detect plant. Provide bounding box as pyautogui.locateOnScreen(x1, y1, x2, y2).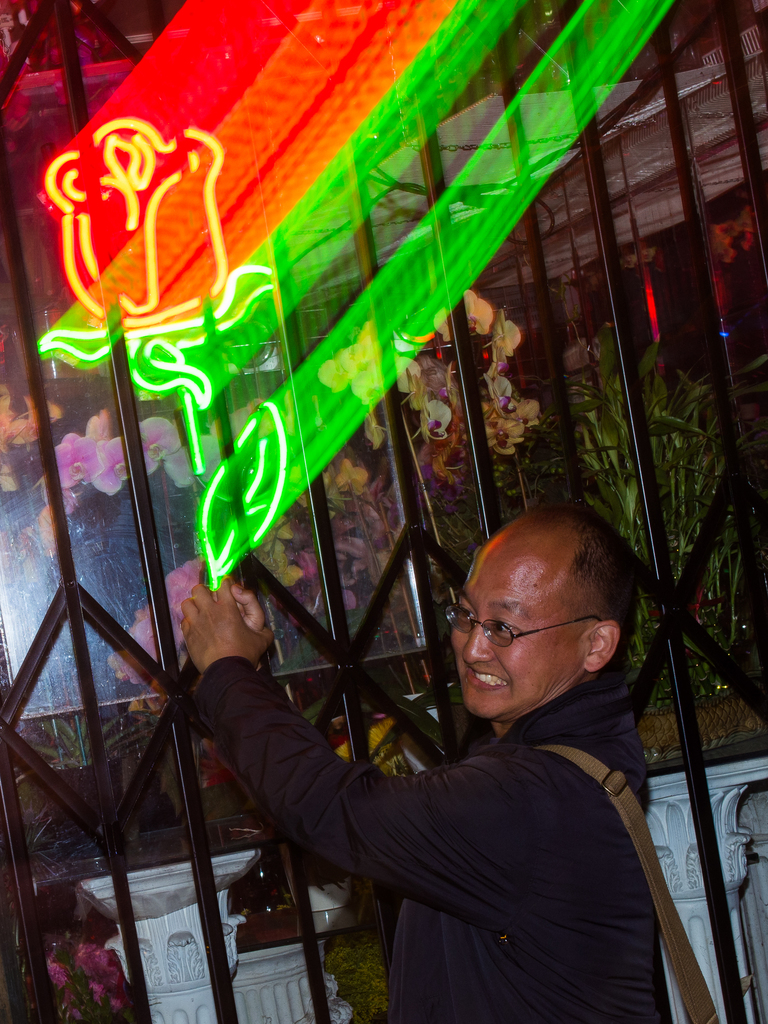
pyautogui.locateOnScreen(285, 707, 403, 777).
